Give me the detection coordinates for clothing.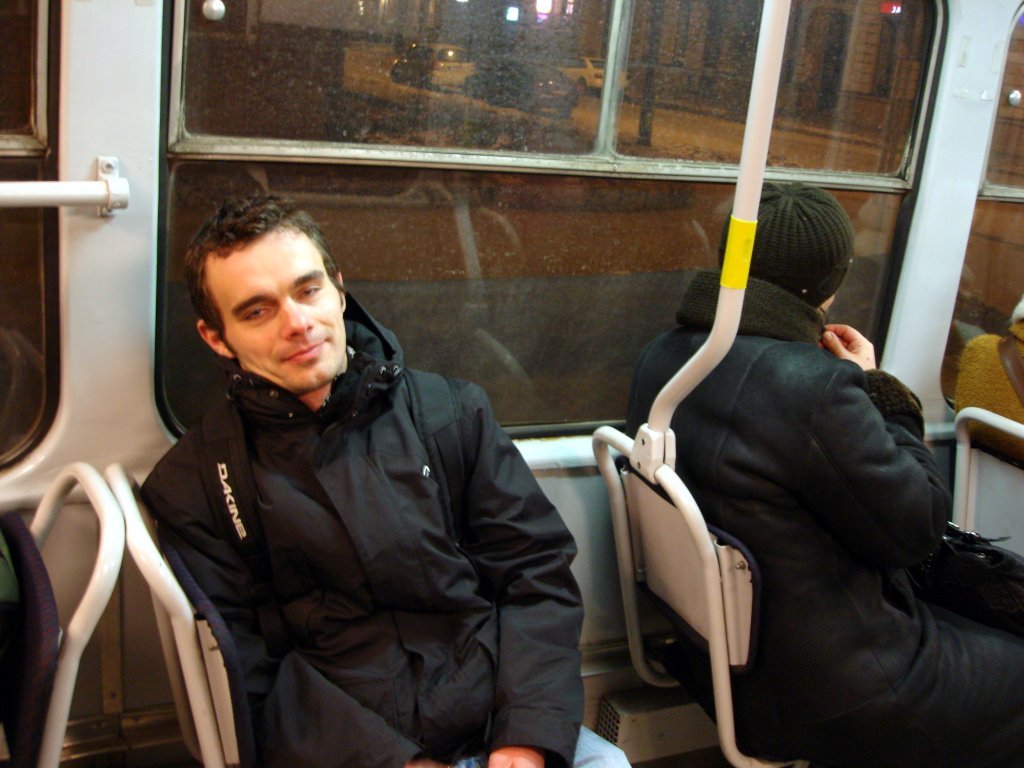
{"x1": 603, "y1": 283, "x2": 1023, "y2": 767}.
